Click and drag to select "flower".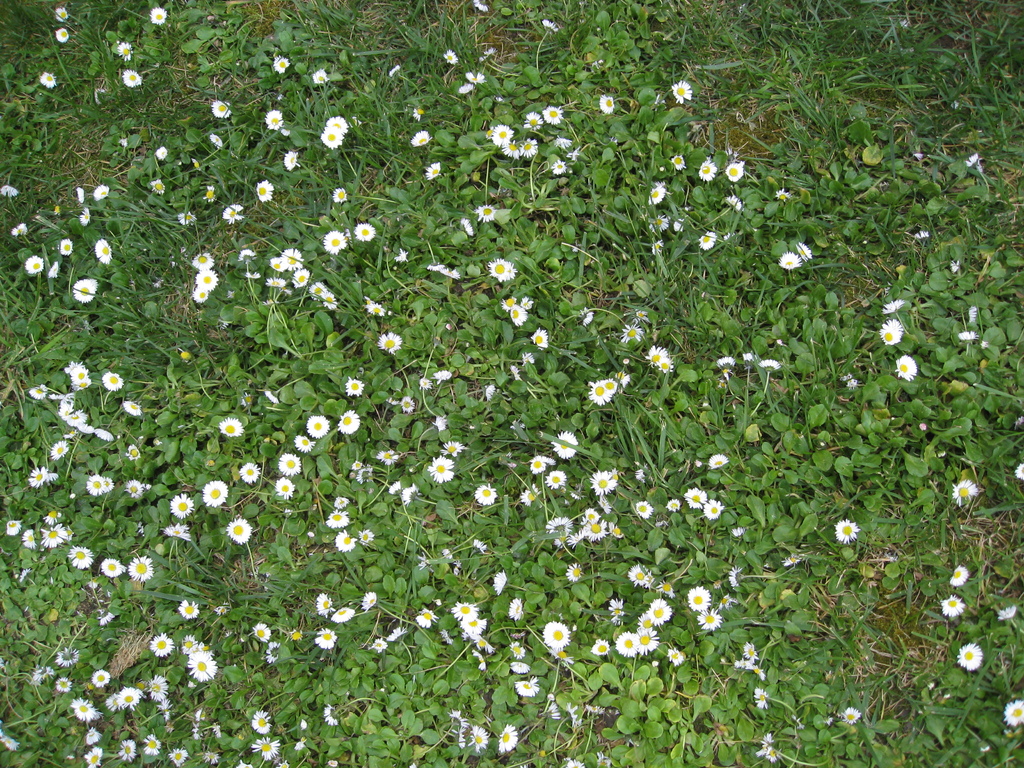
Selection: box=[263, 390, 283, 405].
